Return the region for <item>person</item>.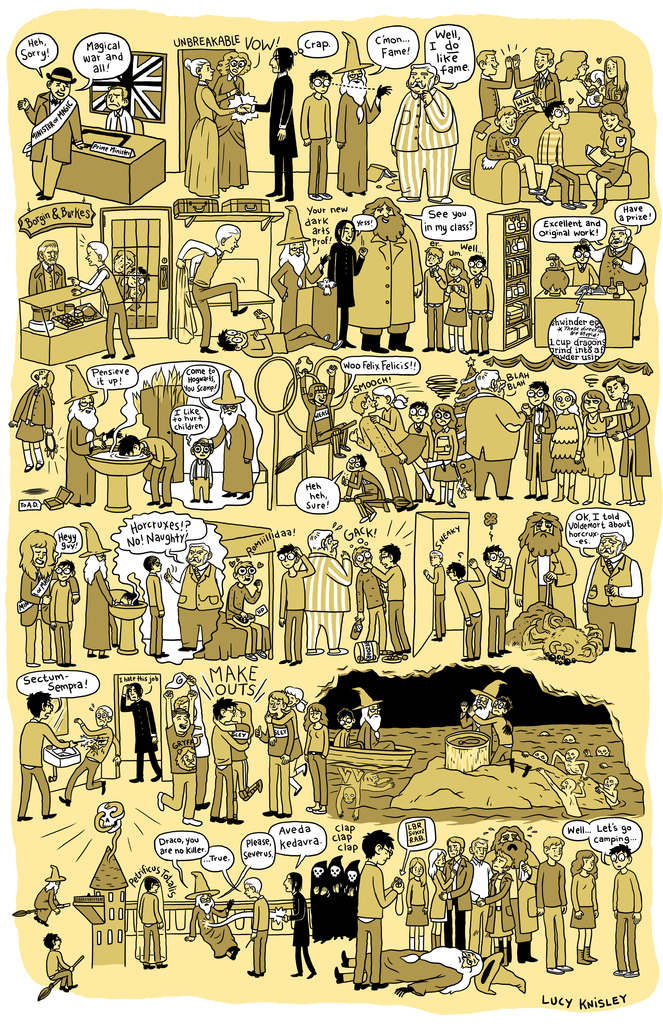
crop(158, 687, 206, 824).
